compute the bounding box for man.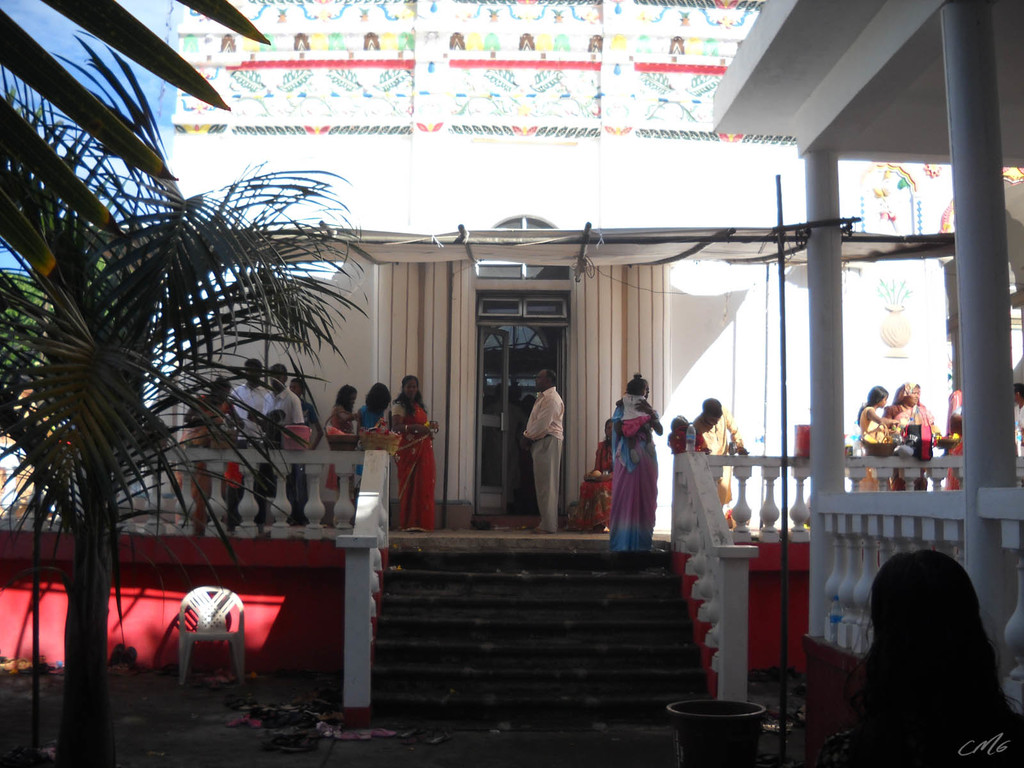
region(1013, 382, 1023, 455).
